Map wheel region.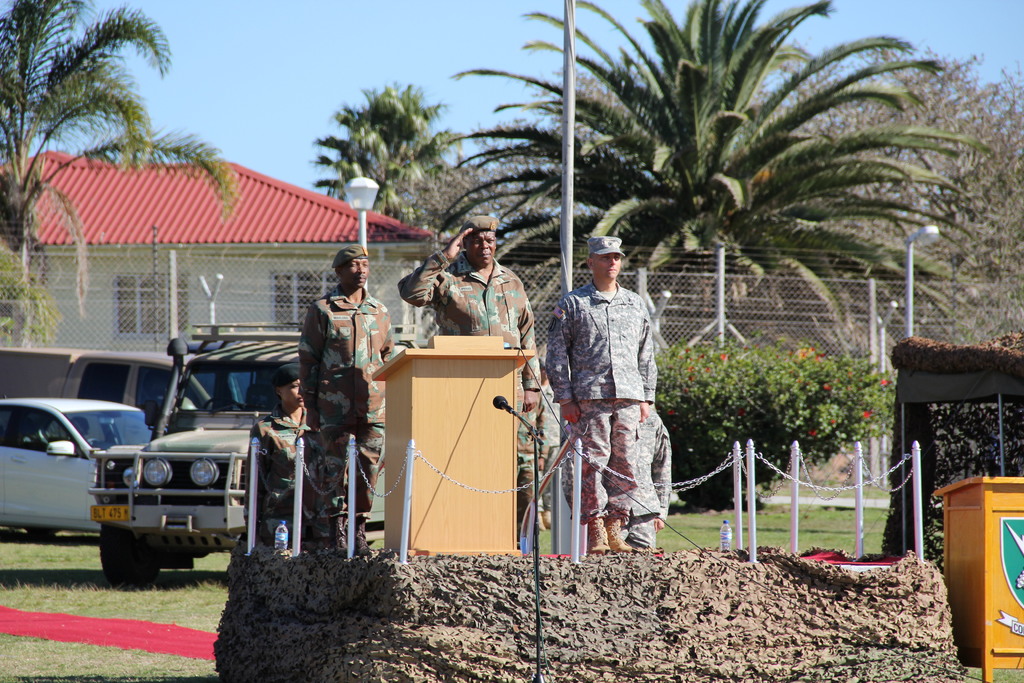
Mapped to [left=201, top=397, right=250, bottom=410].
